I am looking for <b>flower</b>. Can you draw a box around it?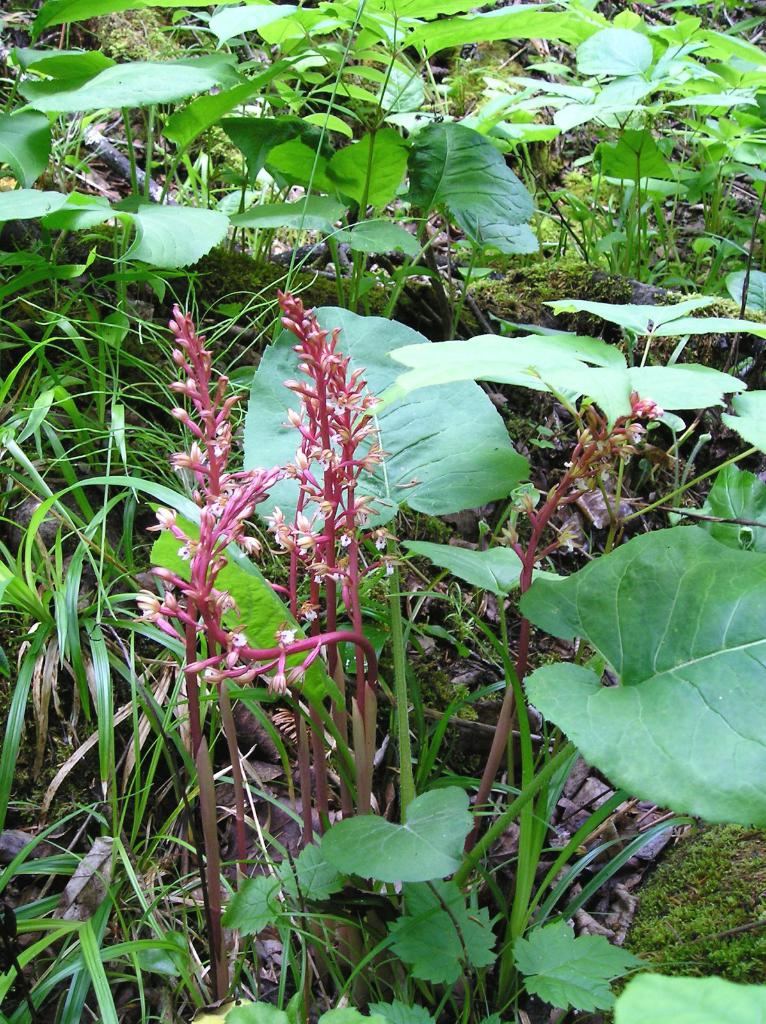
Sure, the bounding box is <bbox>269, 674, 286, 698</bbox>.
